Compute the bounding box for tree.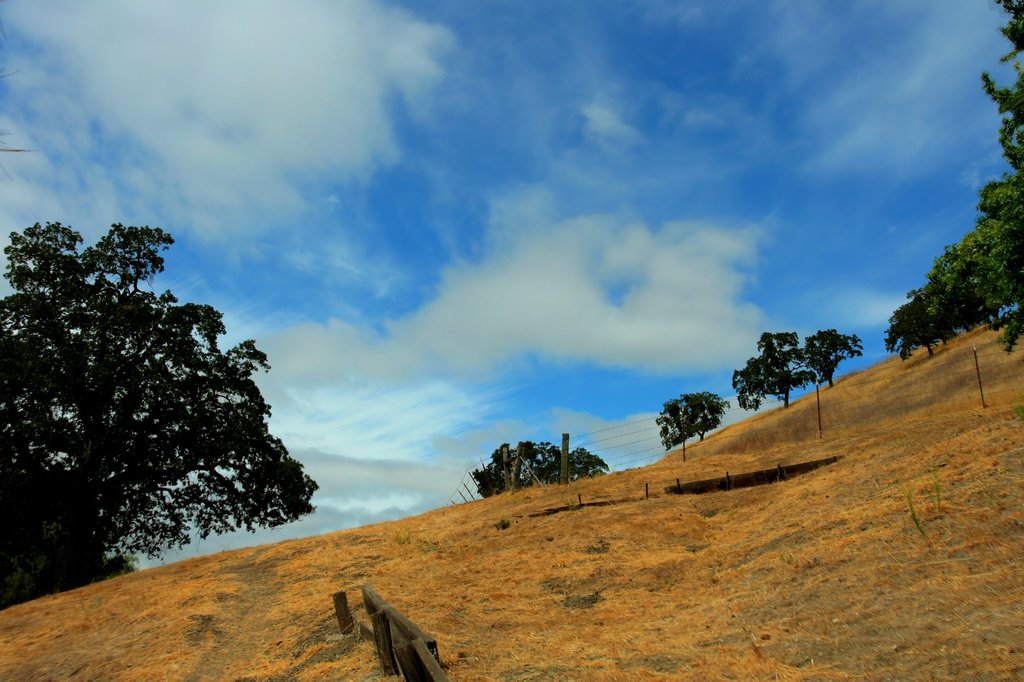
l=18, t=202, r=305, b=602.
